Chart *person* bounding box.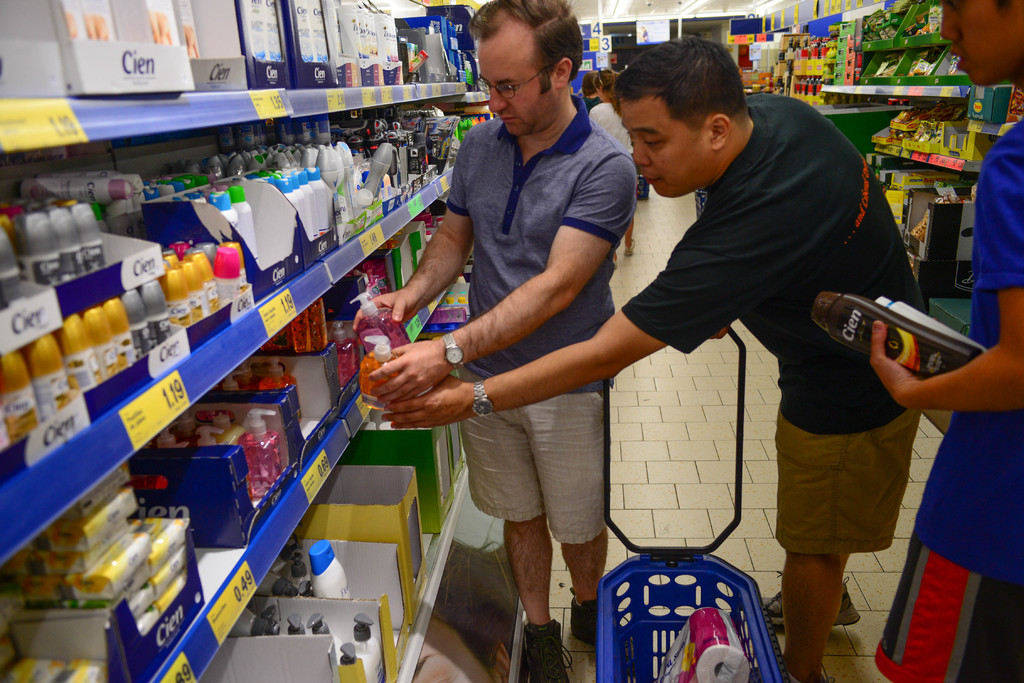
Charted: box(590, 72, 643, 255).
